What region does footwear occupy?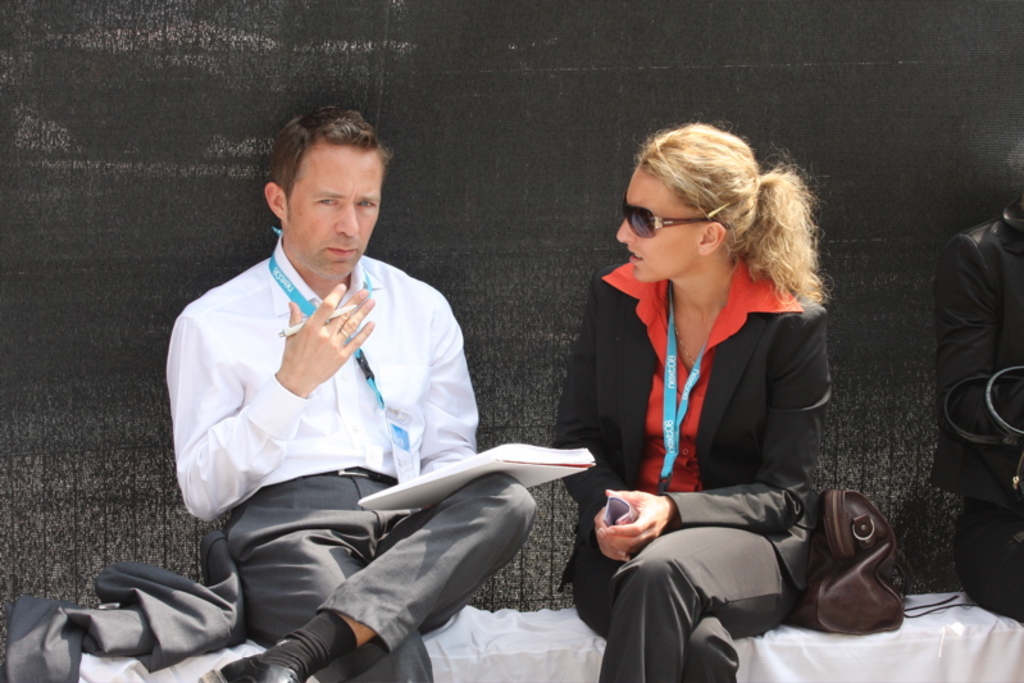
<bbox>201, 655, 300, 682</bbox>.
